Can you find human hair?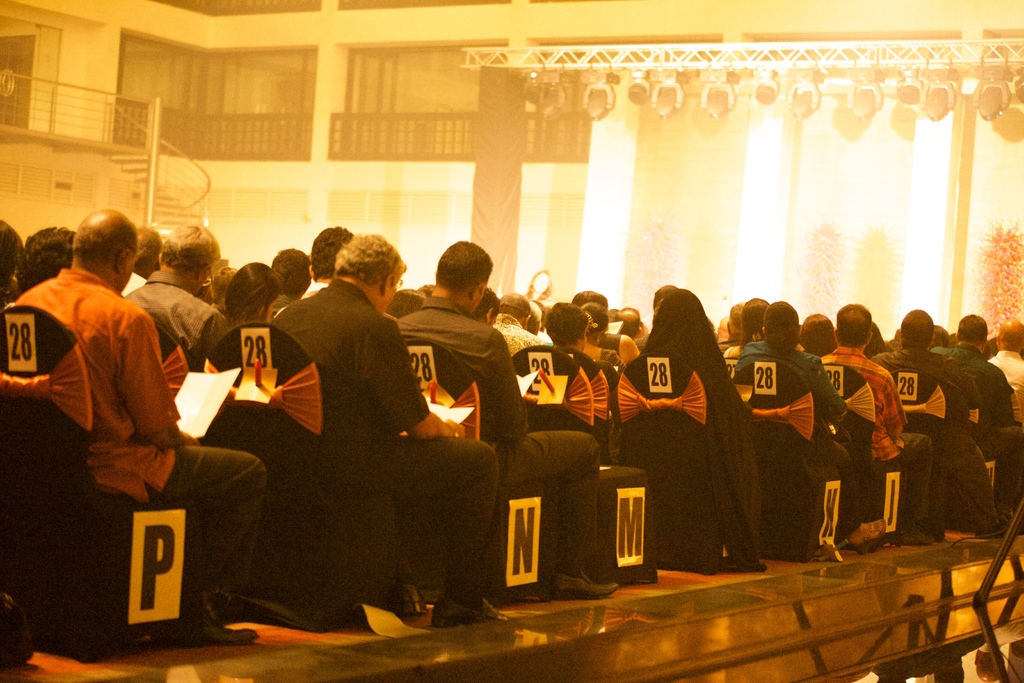
Yes, bounding box: pyautogui.locateOnScreen(14, 227, 80, 295).
